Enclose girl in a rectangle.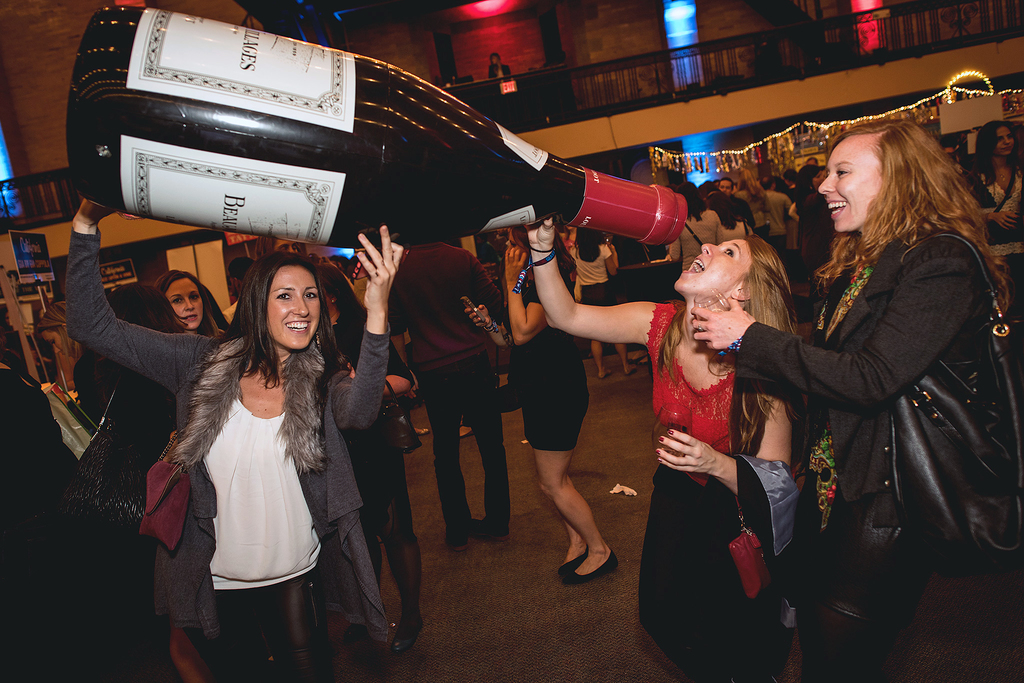
[left=691, top=114, right=1023, bottom=682].
